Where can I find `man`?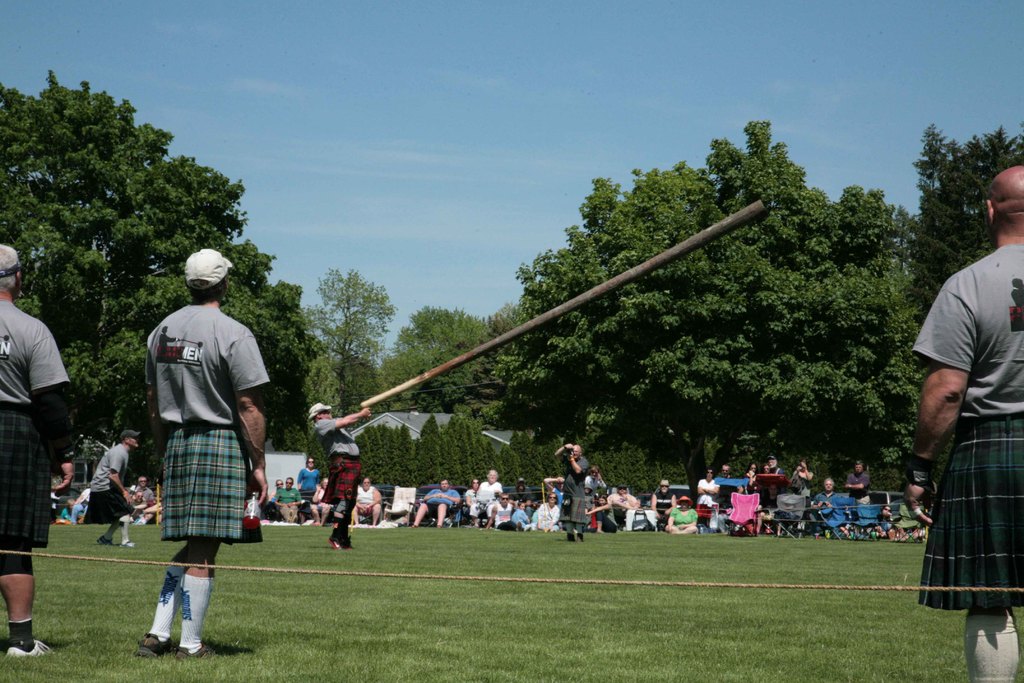
You can find it at [695, 467, 721, 509].
